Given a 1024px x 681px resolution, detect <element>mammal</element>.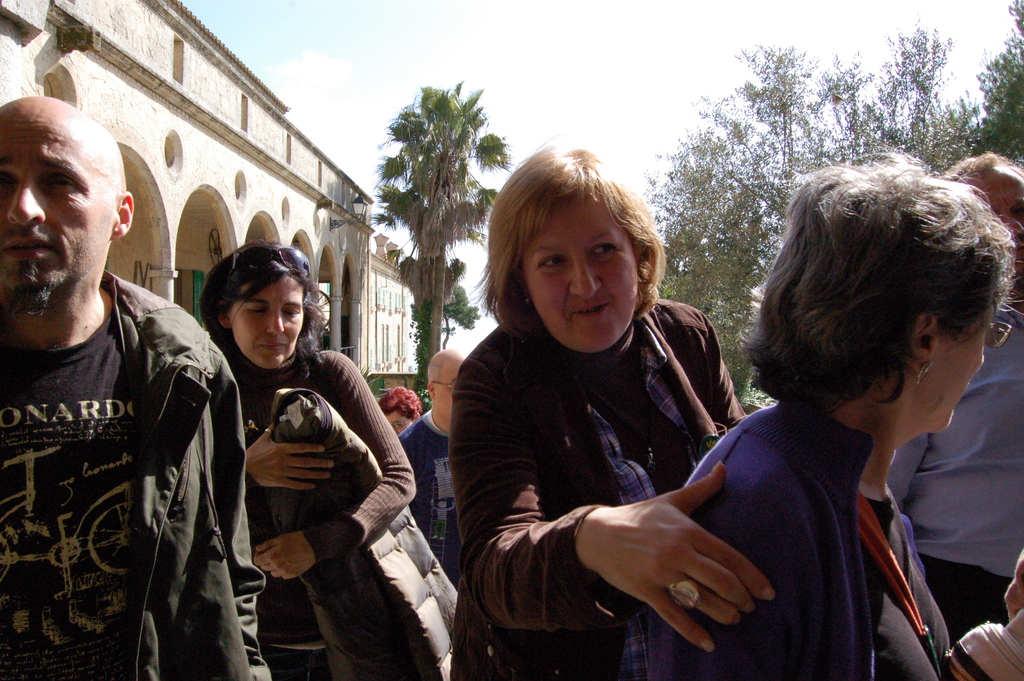
region(0, 92, 273, 680).
